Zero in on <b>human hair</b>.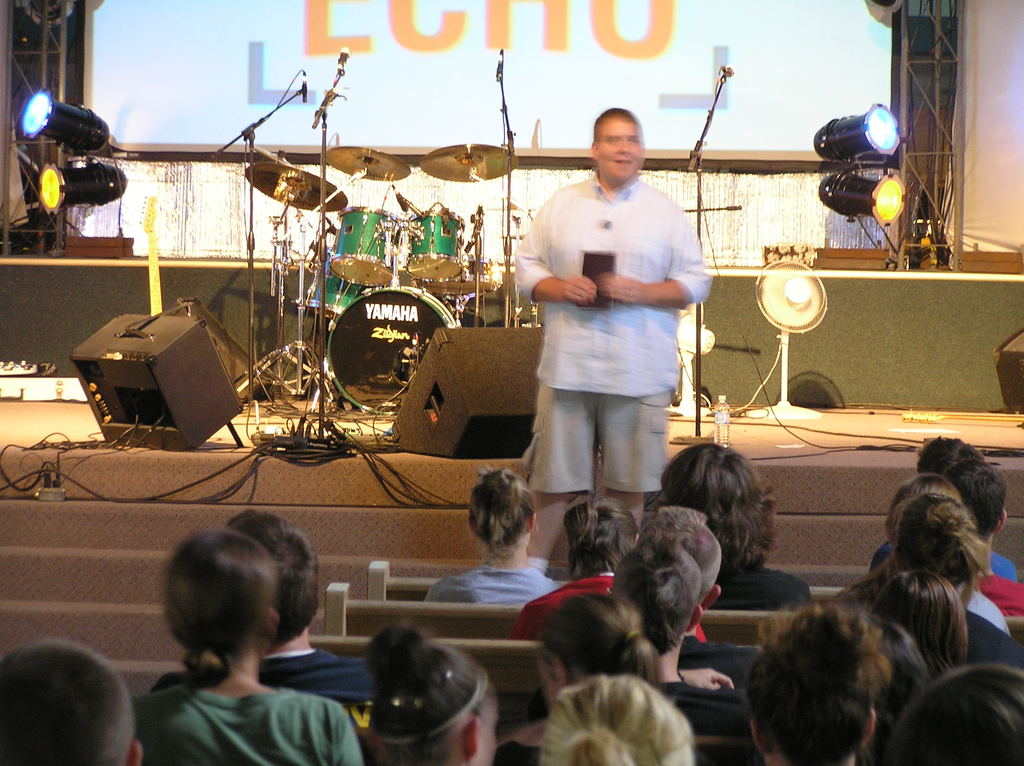
Zeroed in: <bbox>0, 651, 141, 765</bbox>.
